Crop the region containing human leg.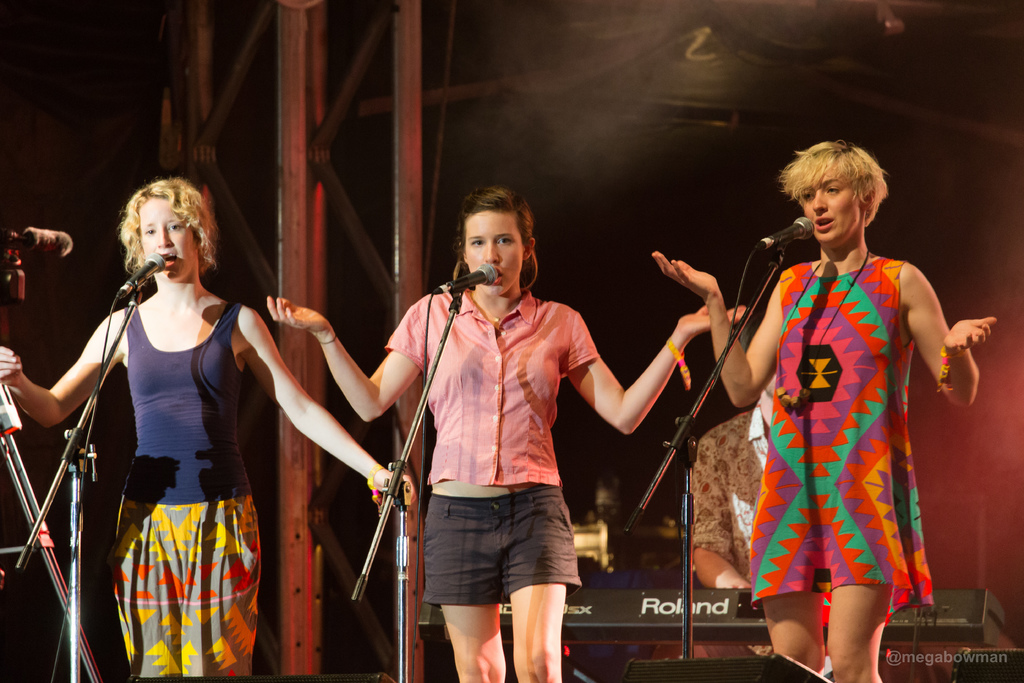
Crop region: [x1=500, y1=489, x2=569, y2=682].
